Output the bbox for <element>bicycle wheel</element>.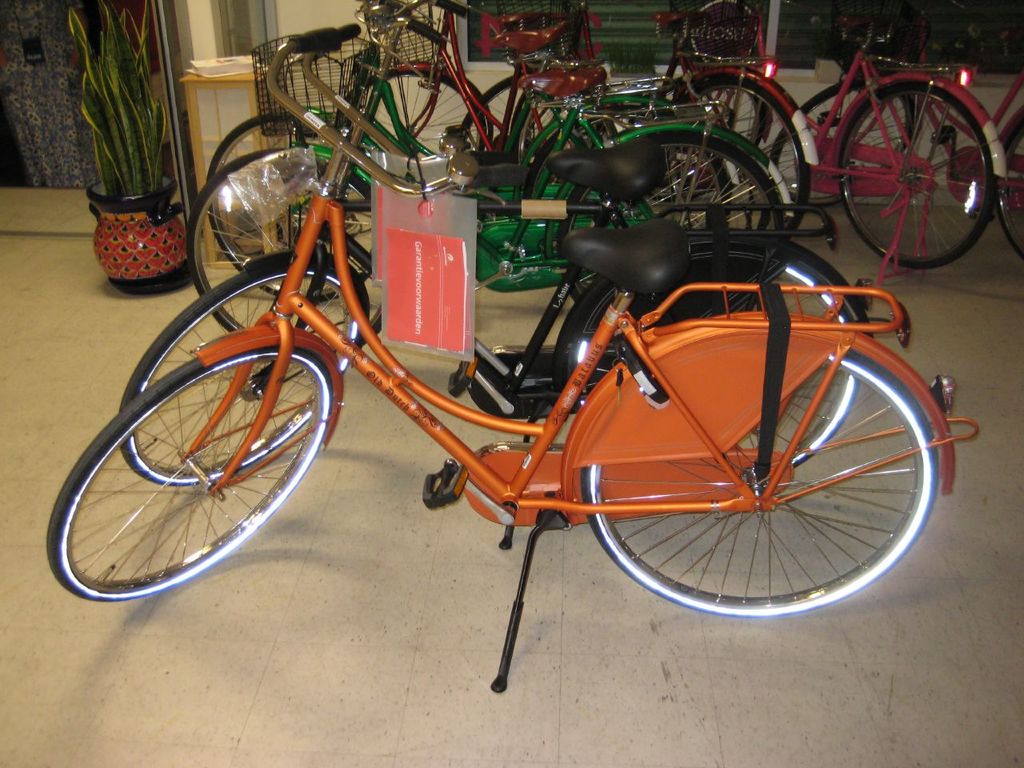
{"x1": 45, "y1": 350, "x2": 330, "y2": 606}.
